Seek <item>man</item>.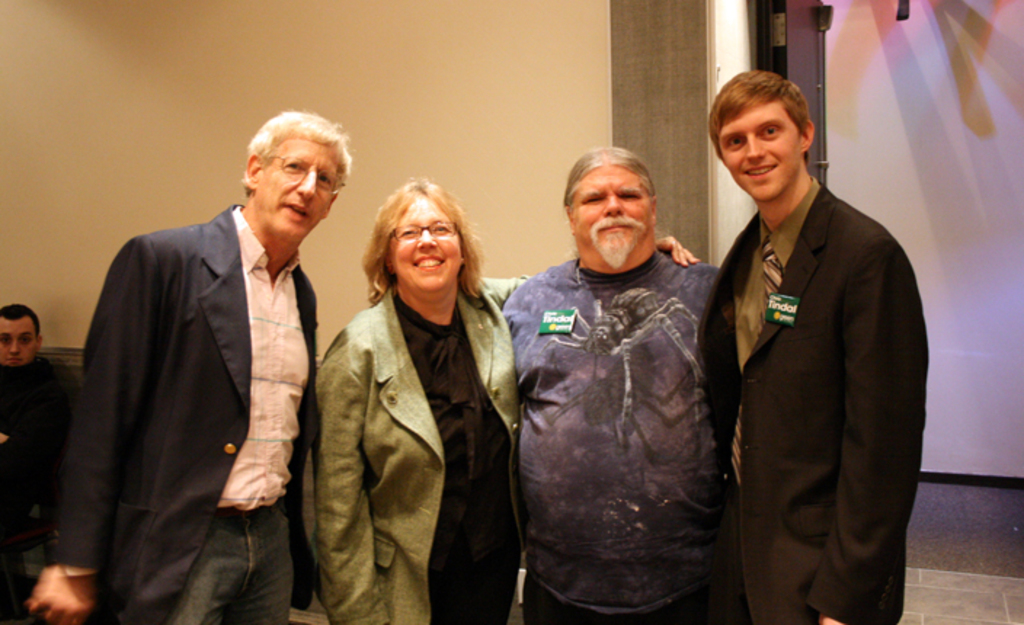
rect(64, 99, 345, 613).
